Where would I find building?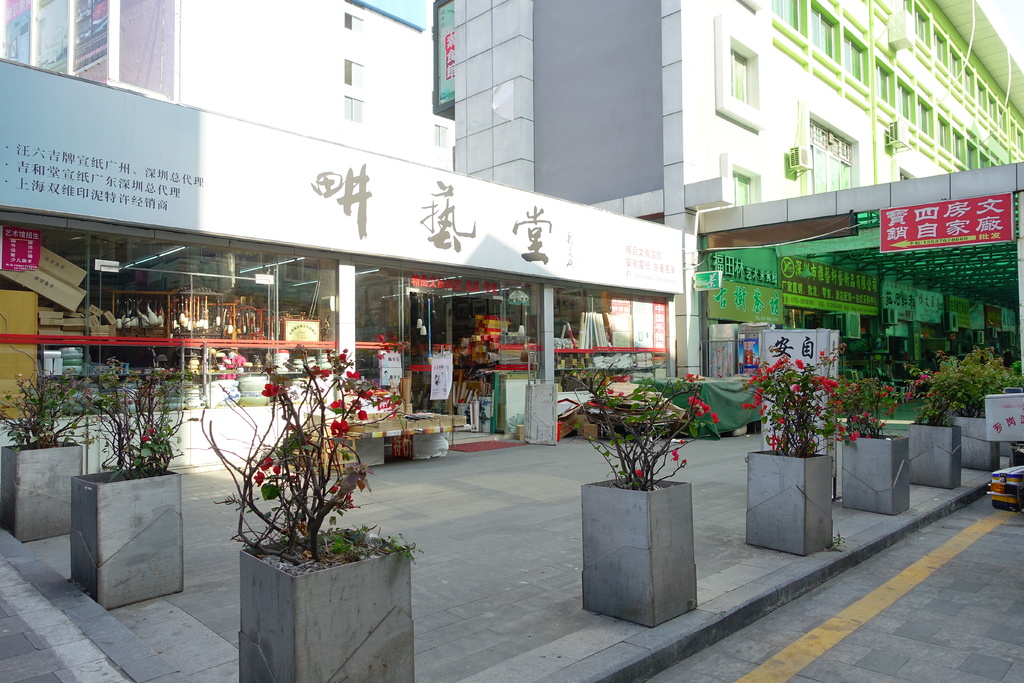
At bbox=(683, 0, 1023, 381).
